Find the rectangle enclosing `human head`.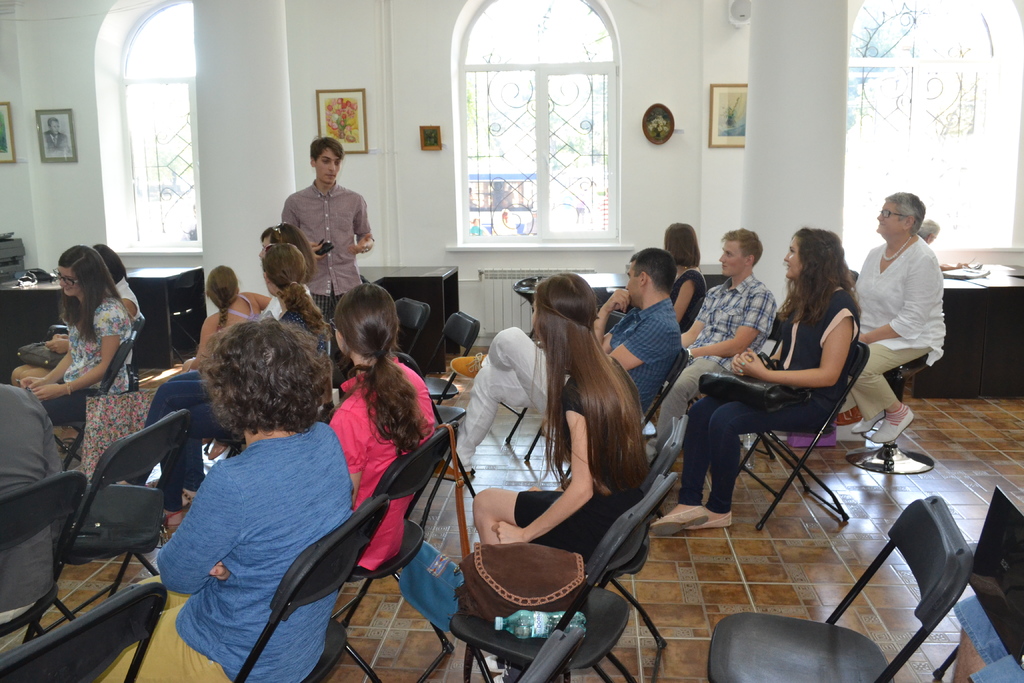
(left=200, top=267, right=241, bottom=306).
